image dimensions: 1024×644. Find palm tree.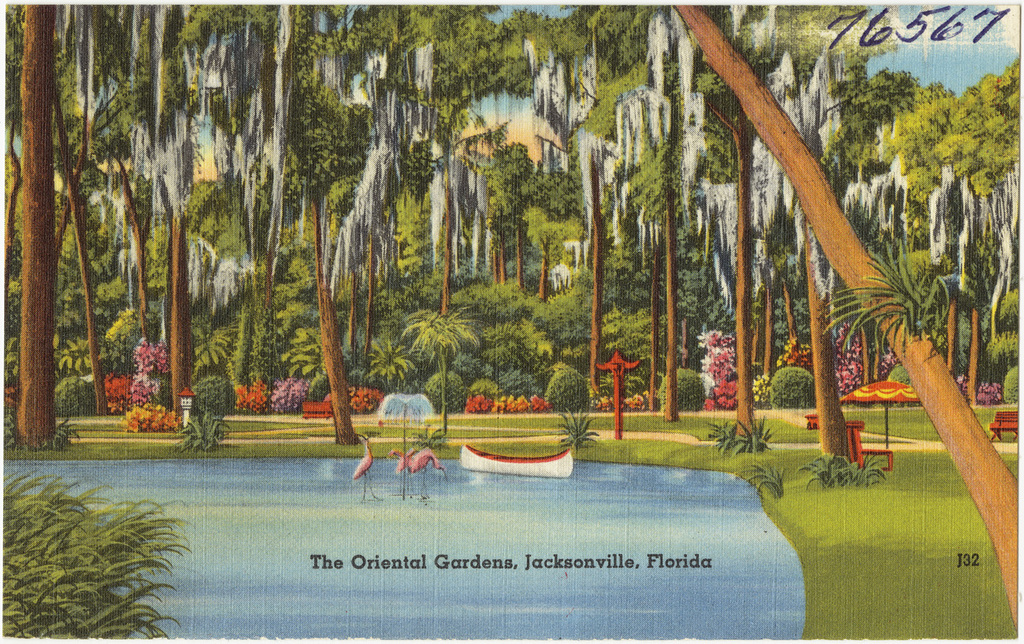
pyautogui.locateOnScreen(94, 0, 231, 398).
